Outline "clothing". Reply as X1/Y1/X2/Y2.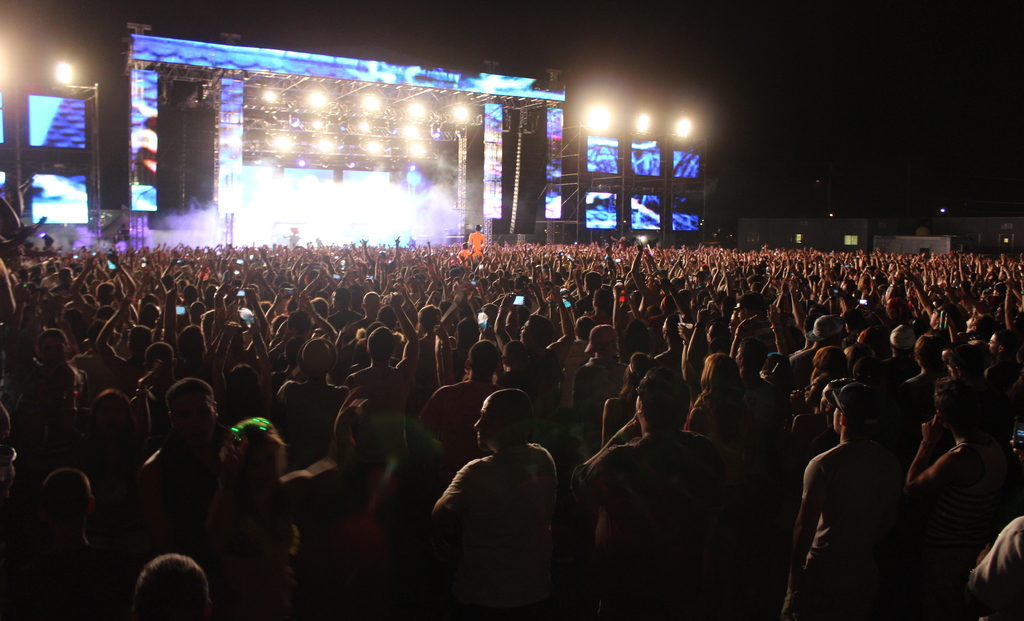
152/437/234/538.
